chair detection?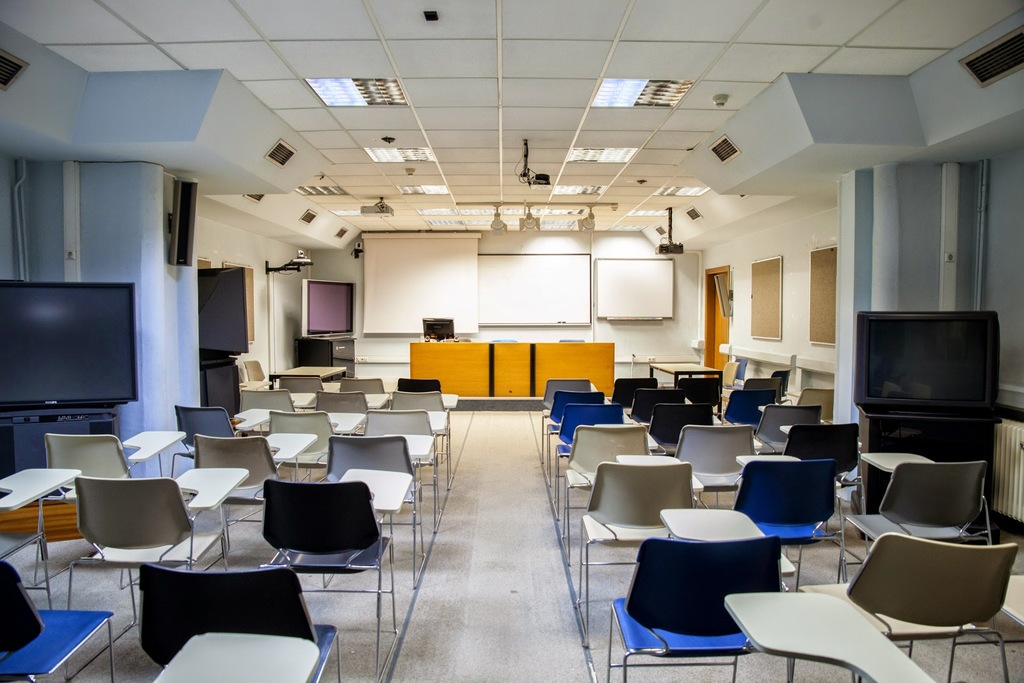
left=397, top=378, right=457, bottom=478
